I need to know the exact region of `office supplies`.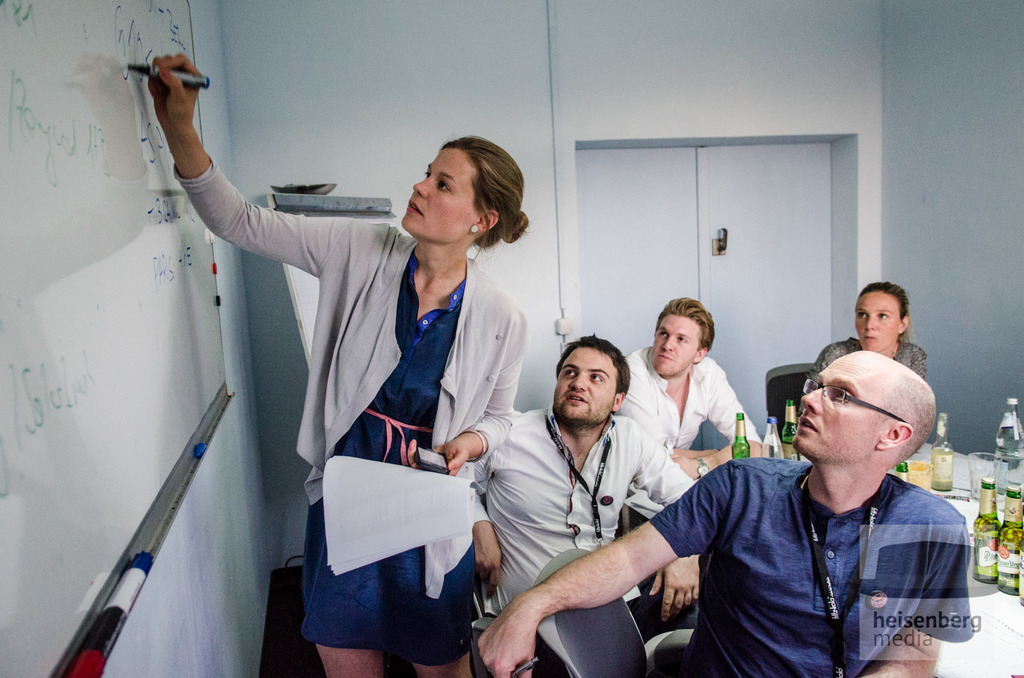
Region: [left=314, top=459, right=462, bottom=572].
